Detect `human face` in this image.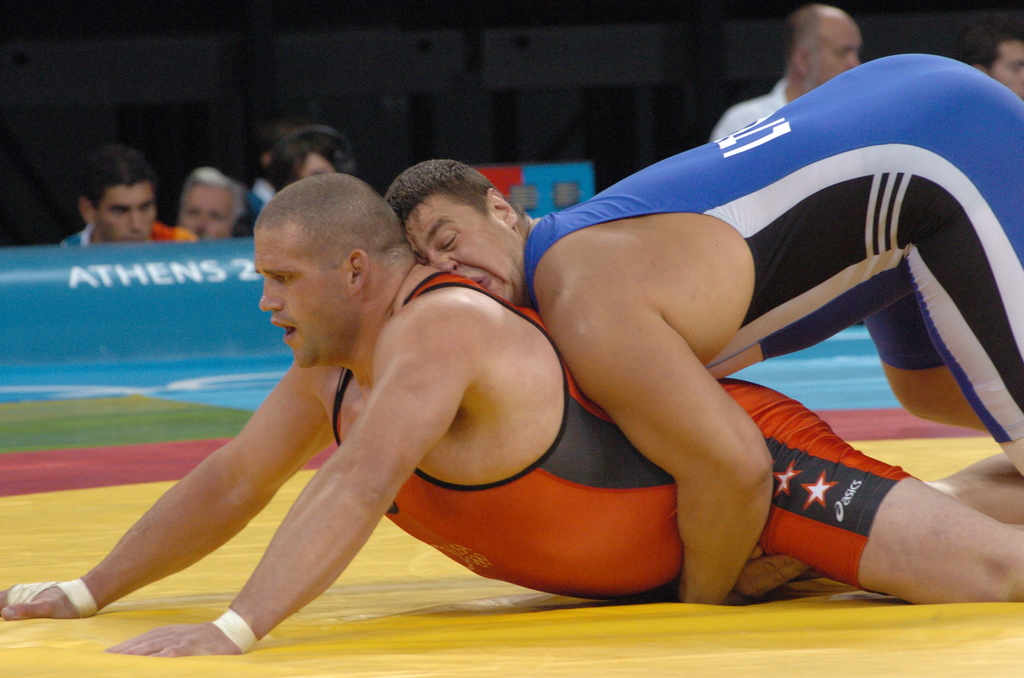
Detection: 807/19/865/85.
